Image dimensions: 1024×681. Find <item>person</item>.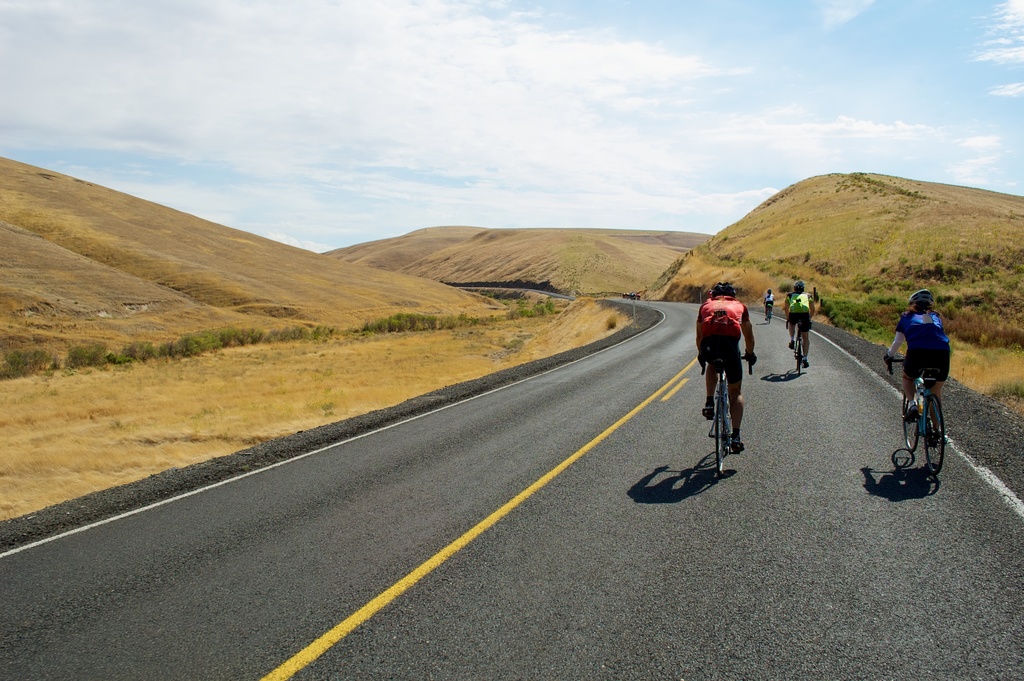
[696, 283, 757, 452].
